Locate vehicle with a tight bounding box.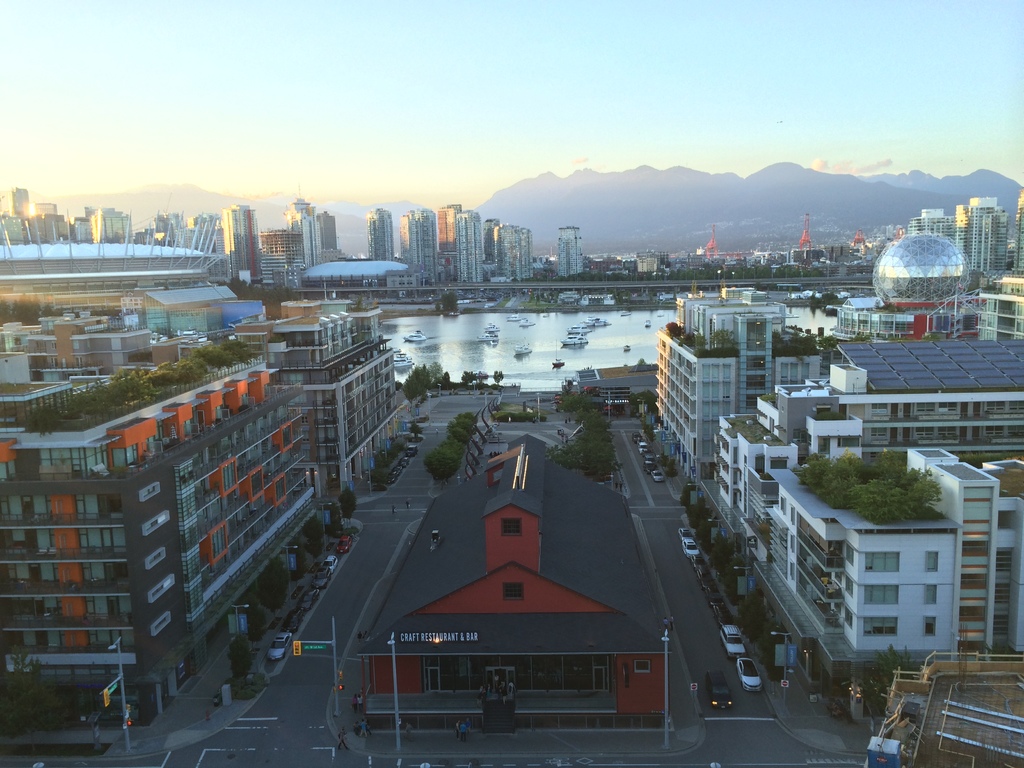
bbox(678, 527, 697, 540).
